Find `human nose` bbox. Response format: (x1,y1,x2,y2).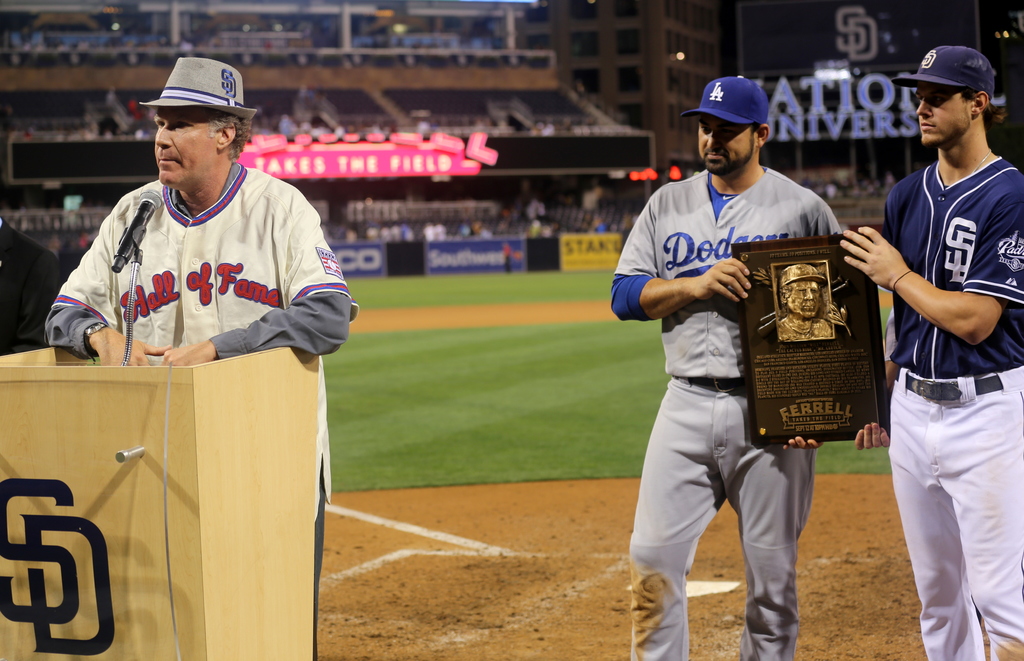
(918,96,931,120).
